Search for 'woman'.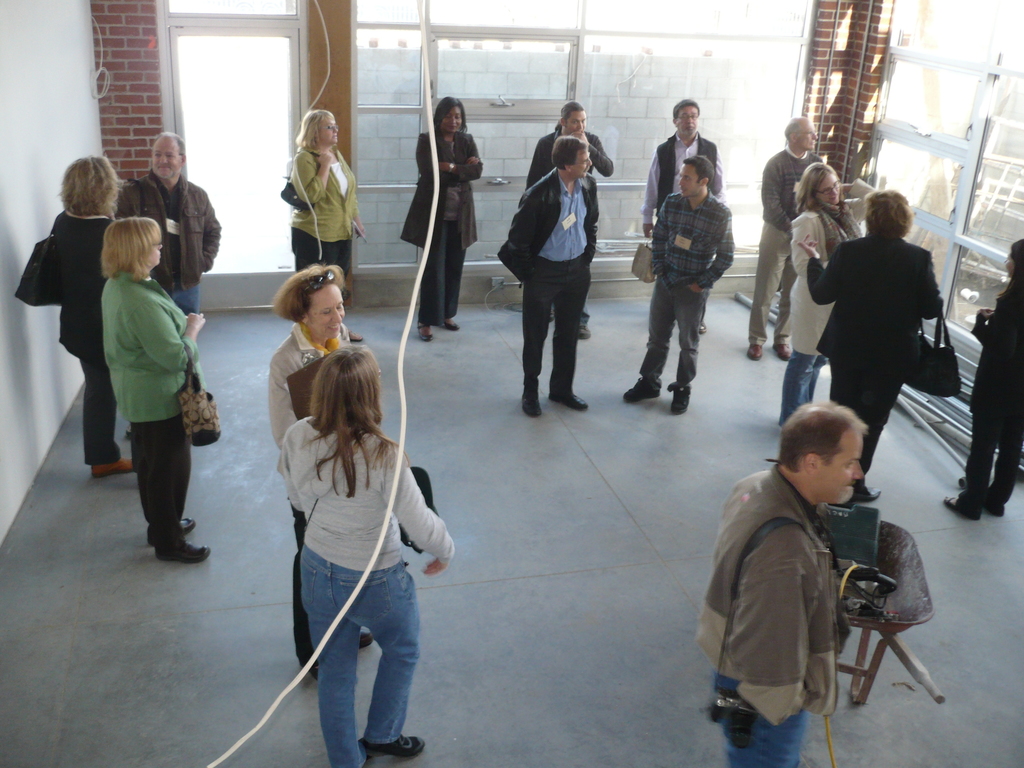
Found at (285, 108, 364, 339).
